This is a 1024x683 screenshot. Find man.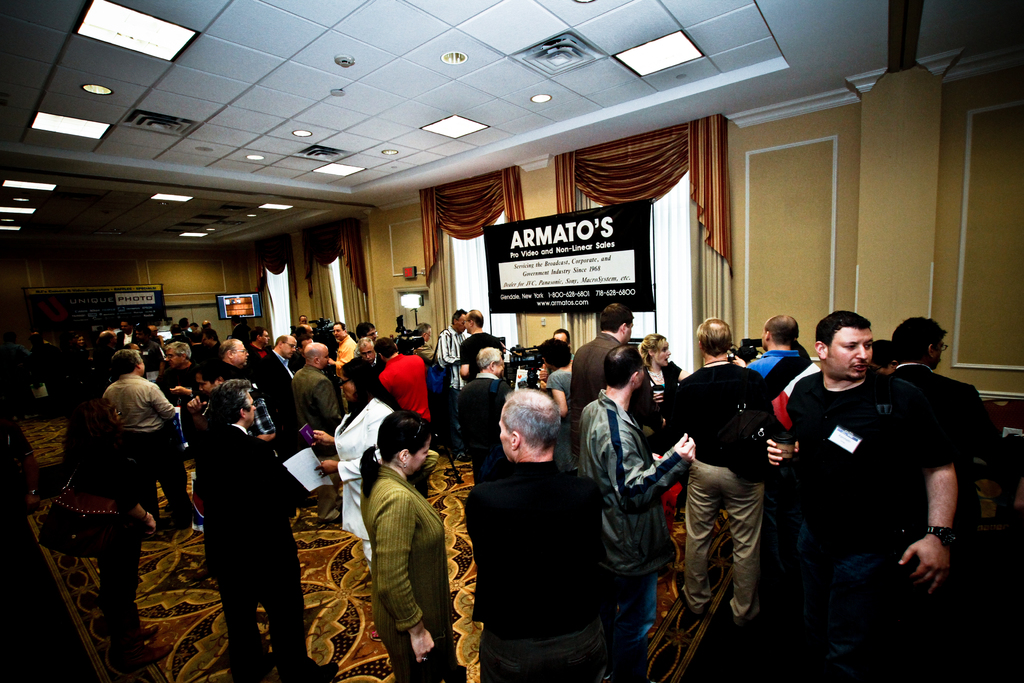
Bounding box: left=579, top=344, right=698, bottom=682.
